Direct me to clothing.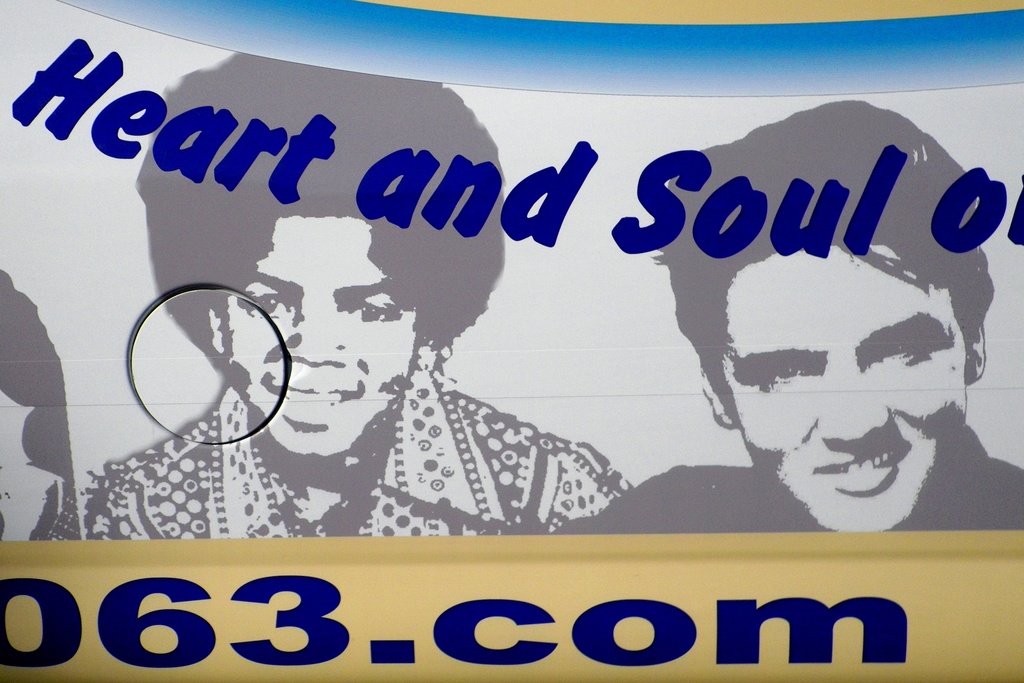
Direction: box(51, 384, 644, 534).
